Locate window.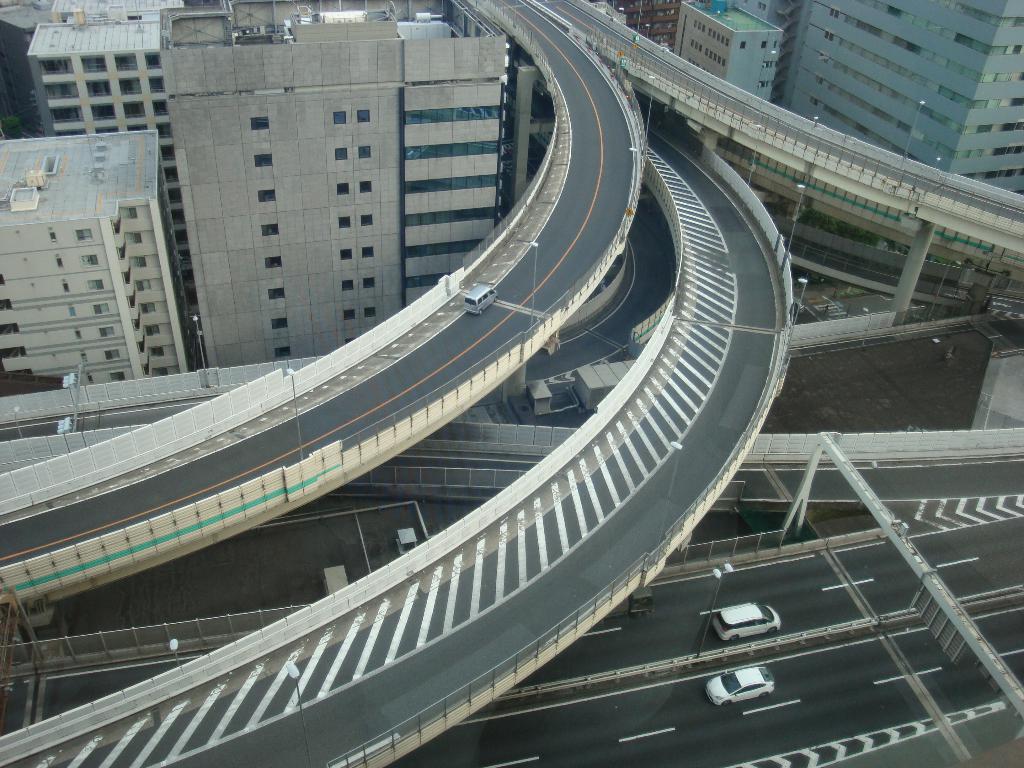
Bounding box: (x1=265, y1=252, x2=284, y2=270).
